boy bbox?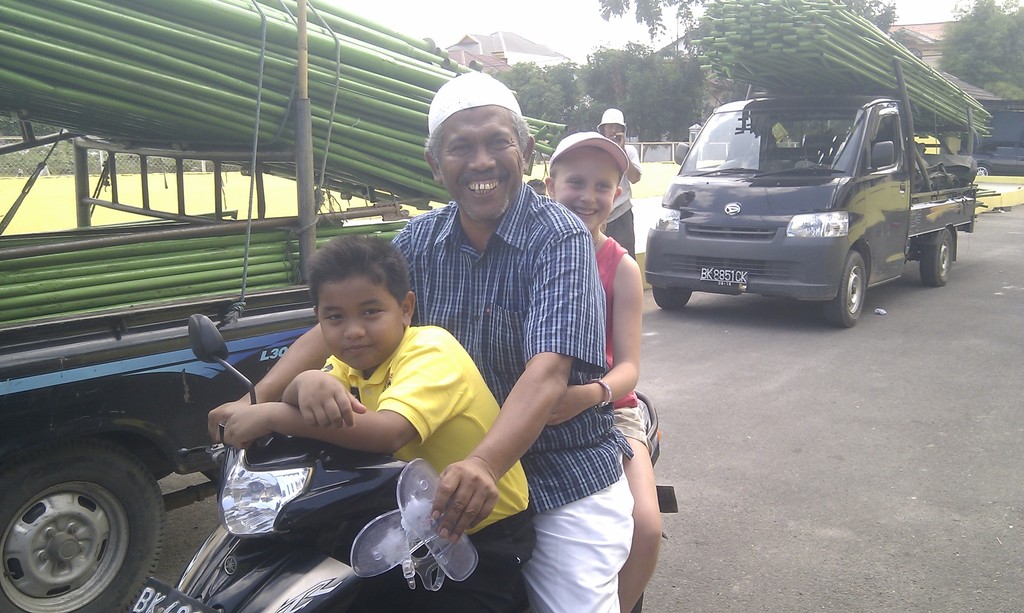
box=[543, 131, 662, 612]
